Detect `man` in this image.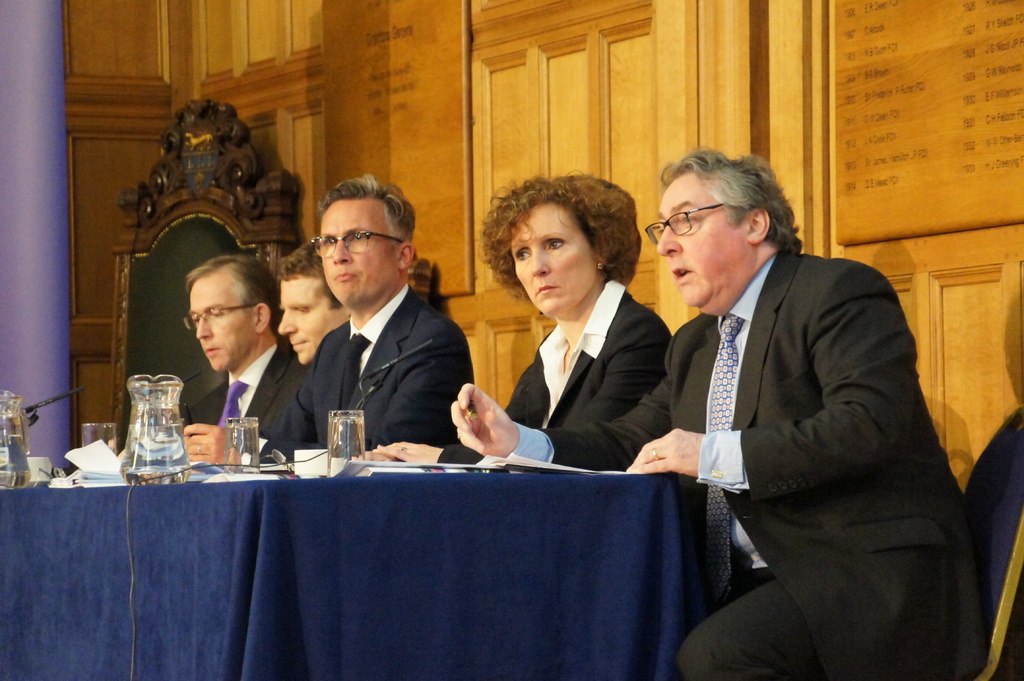
Detection: locate(278, 238, 351, 369).
